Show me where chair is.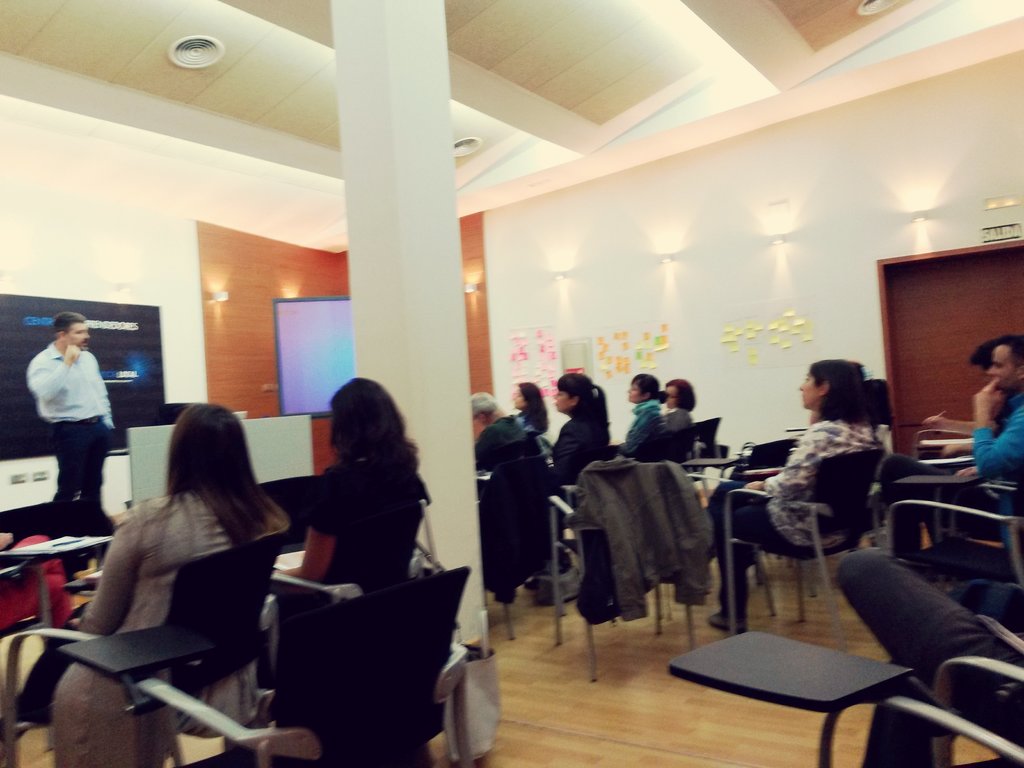
chair is at pyautogui.locateOnScreen(474, 451, 568, 643).
